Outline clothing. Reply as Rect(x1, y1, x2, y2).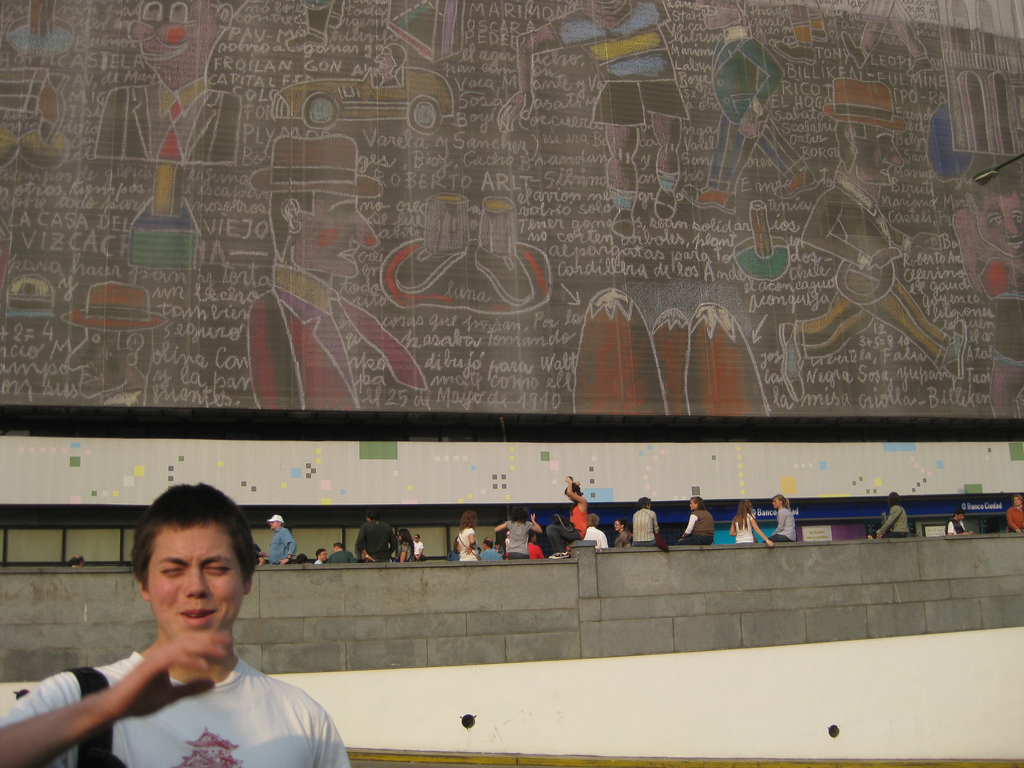
Rect(633, 500, 665, 543).
